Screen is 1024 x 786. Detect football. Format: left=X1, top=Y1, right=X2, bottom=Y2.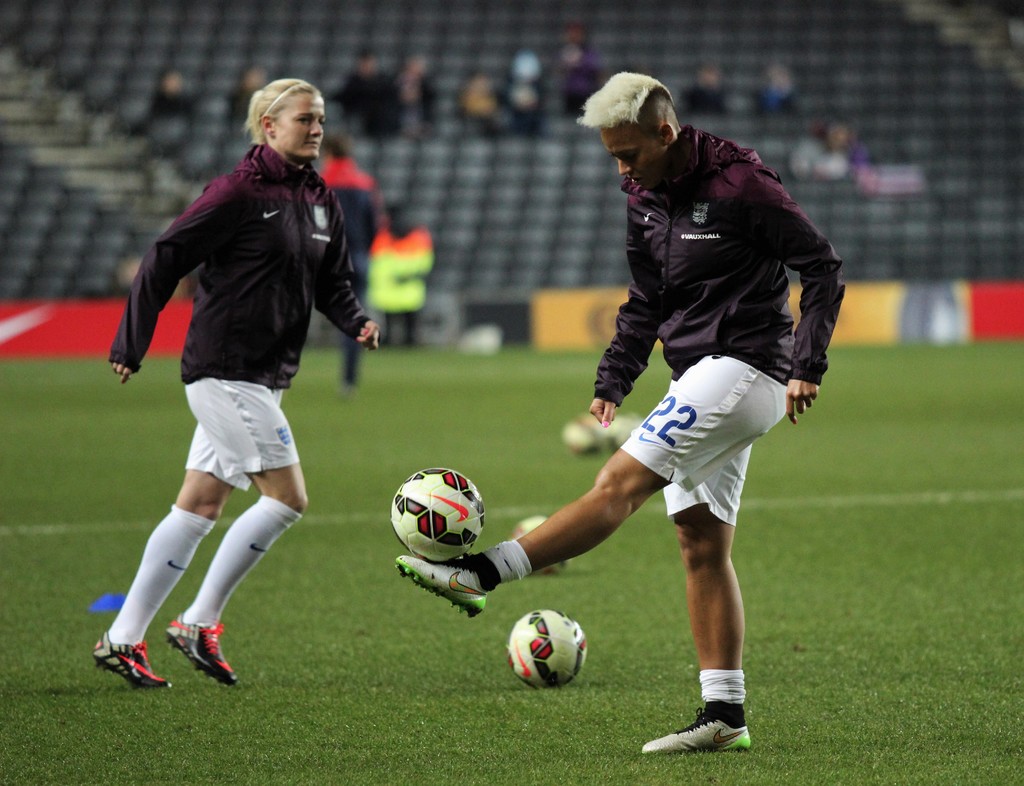
left=504, top=611, right=588, bottom=686.
